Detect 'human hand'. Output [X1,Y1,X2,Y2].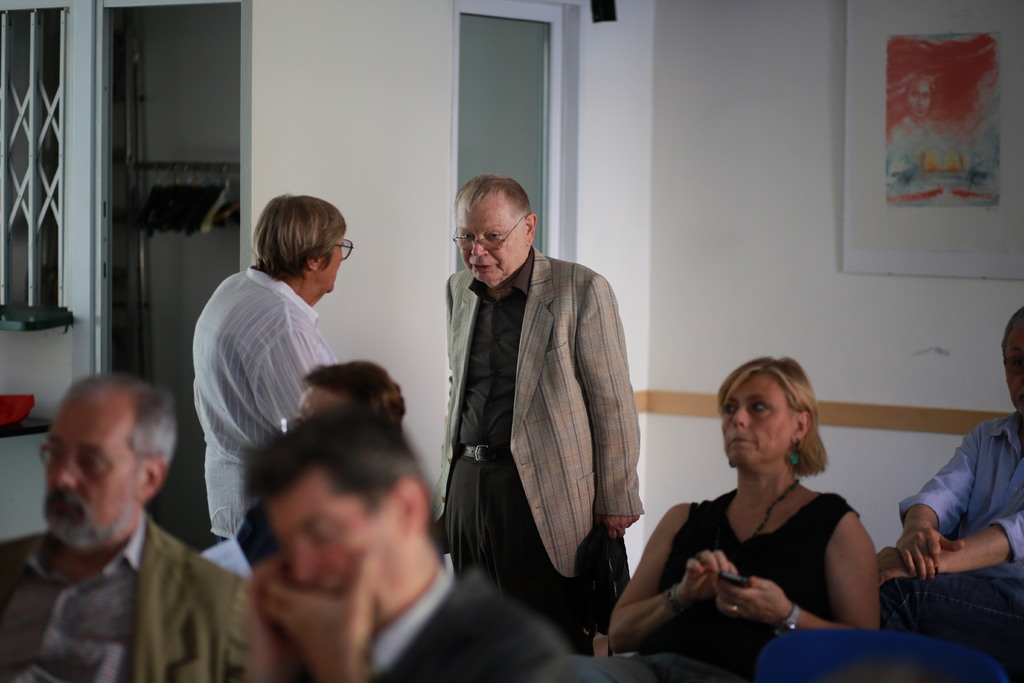
[593,514,640,544].
